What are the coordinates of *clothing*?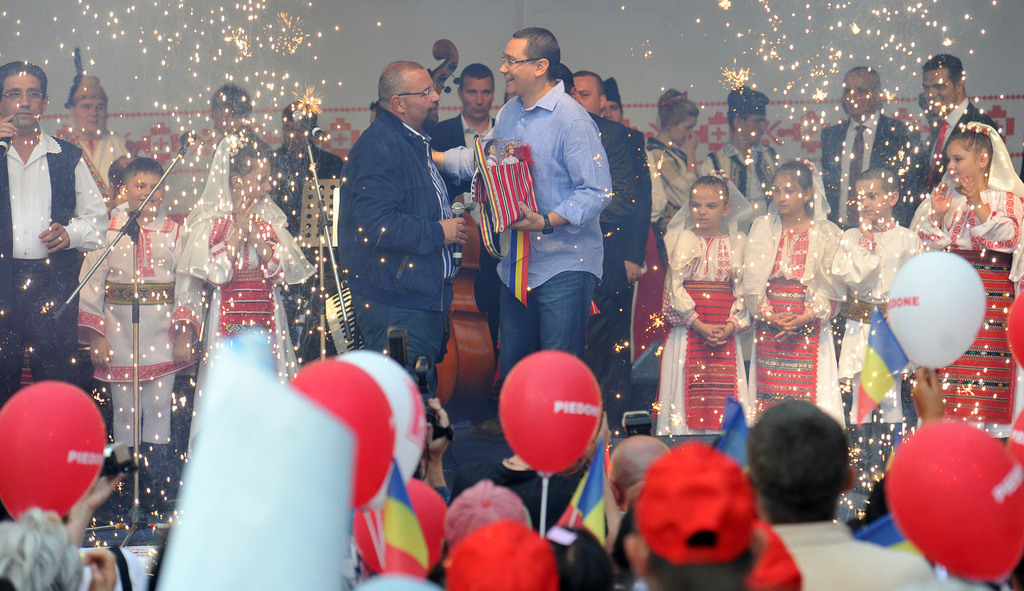
<bbox>81, 215, 165, 393</bbox>.
